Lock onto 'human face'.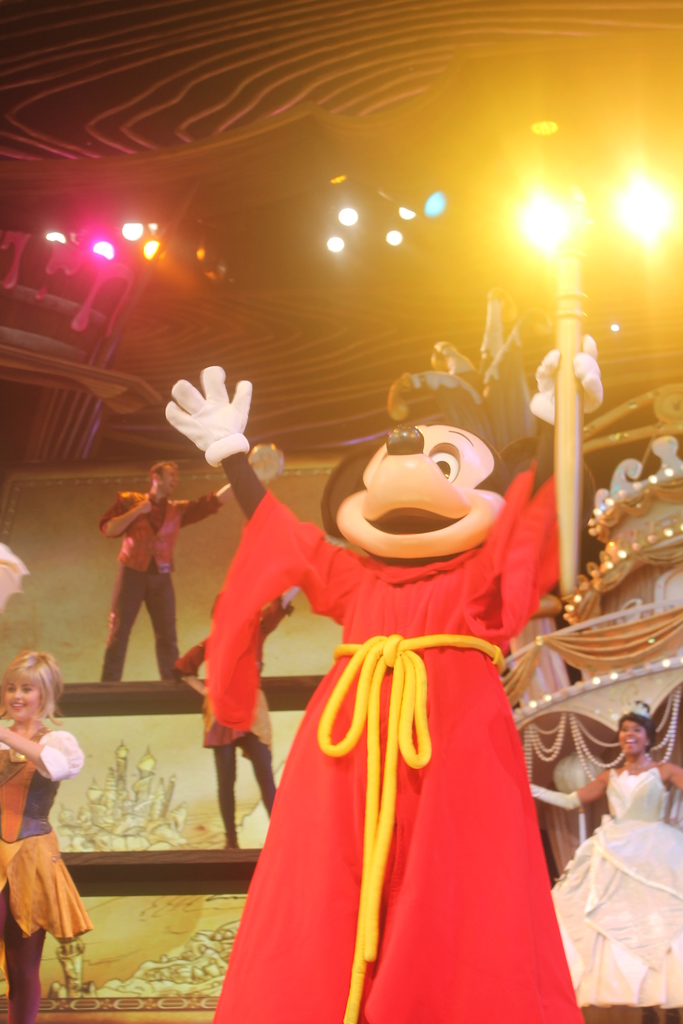
Locked: 6 683 36 719.
